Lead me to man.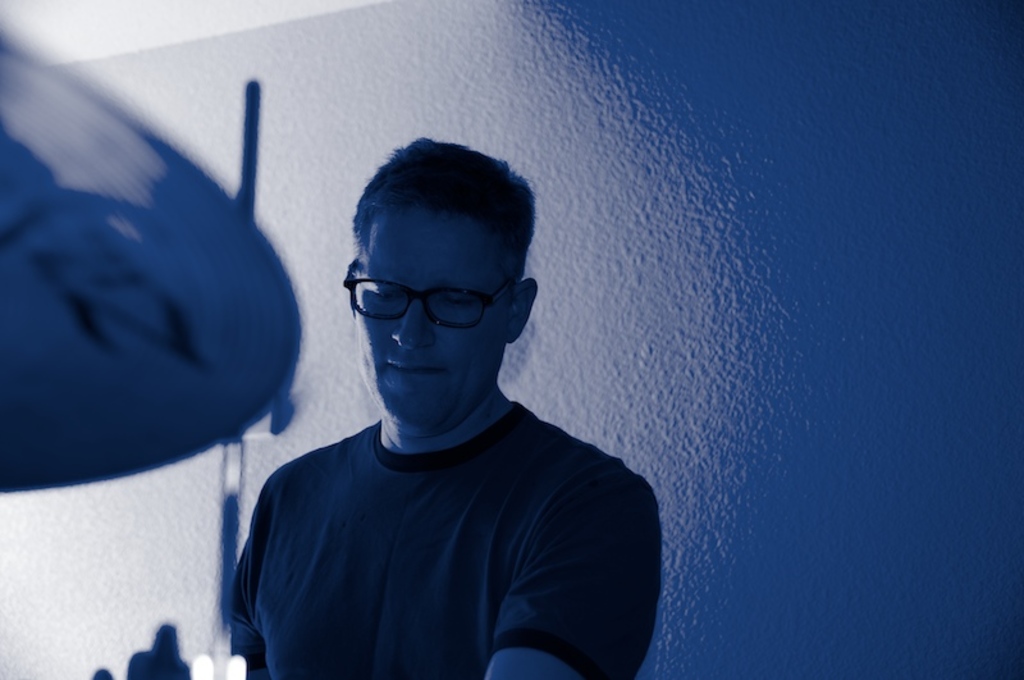
Lead to [left=216, top=140, right=676, bottom=679].
